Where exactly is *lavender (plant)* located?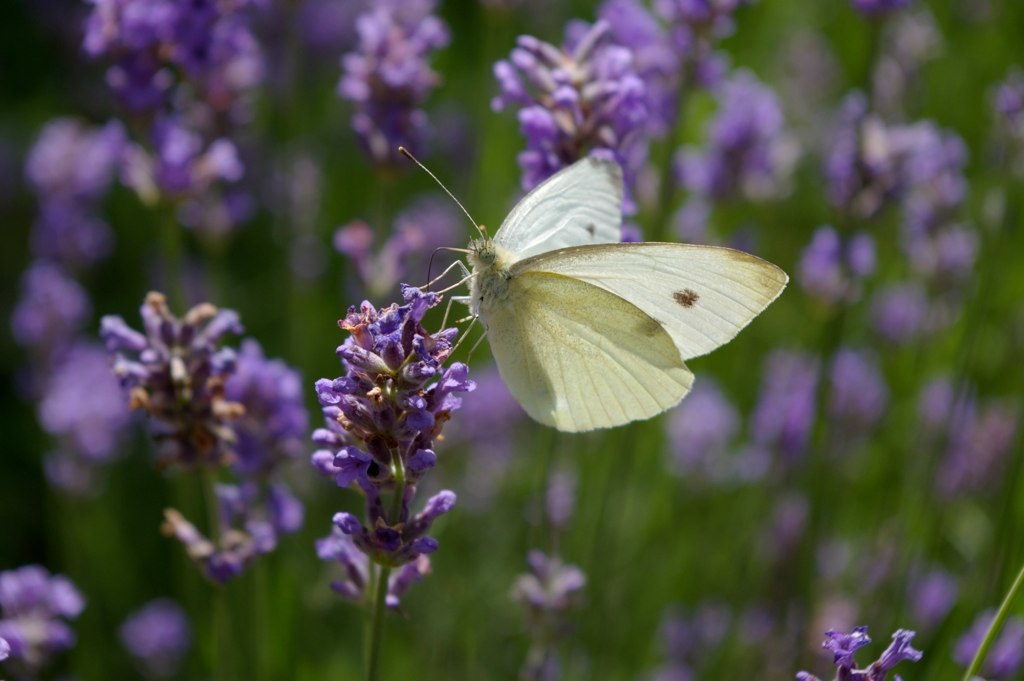
Its bounding box is x1=71, y1=0, x2=184, y2=103.
